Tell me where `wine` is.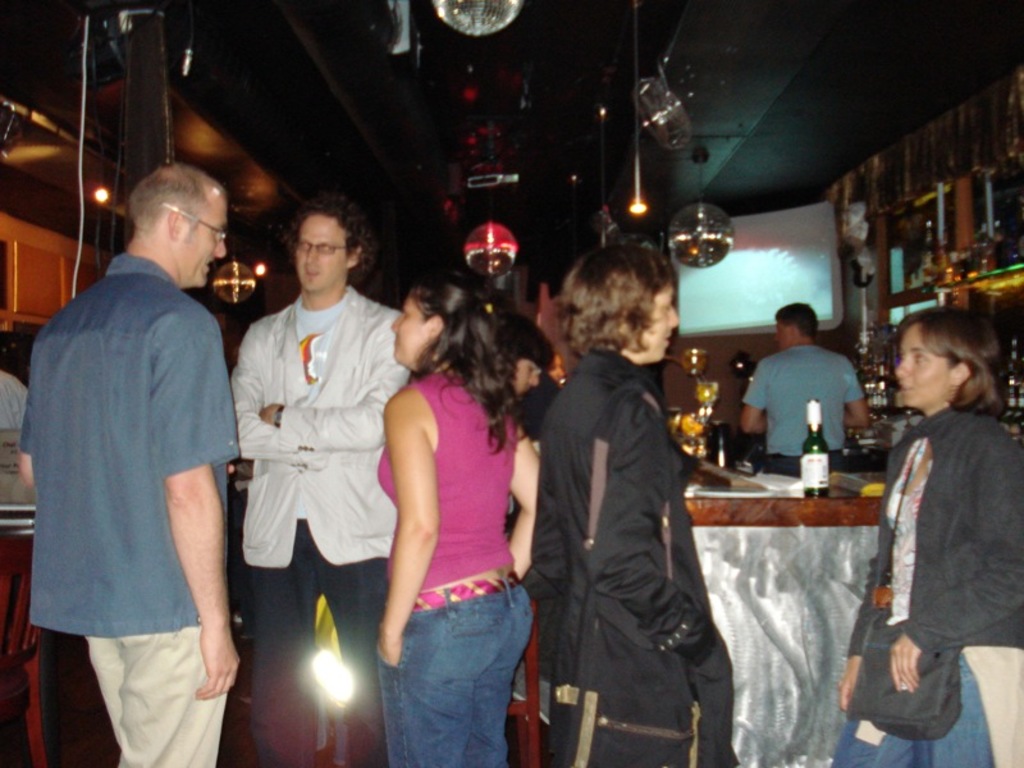
`wine` is at 790,394,837,504.
